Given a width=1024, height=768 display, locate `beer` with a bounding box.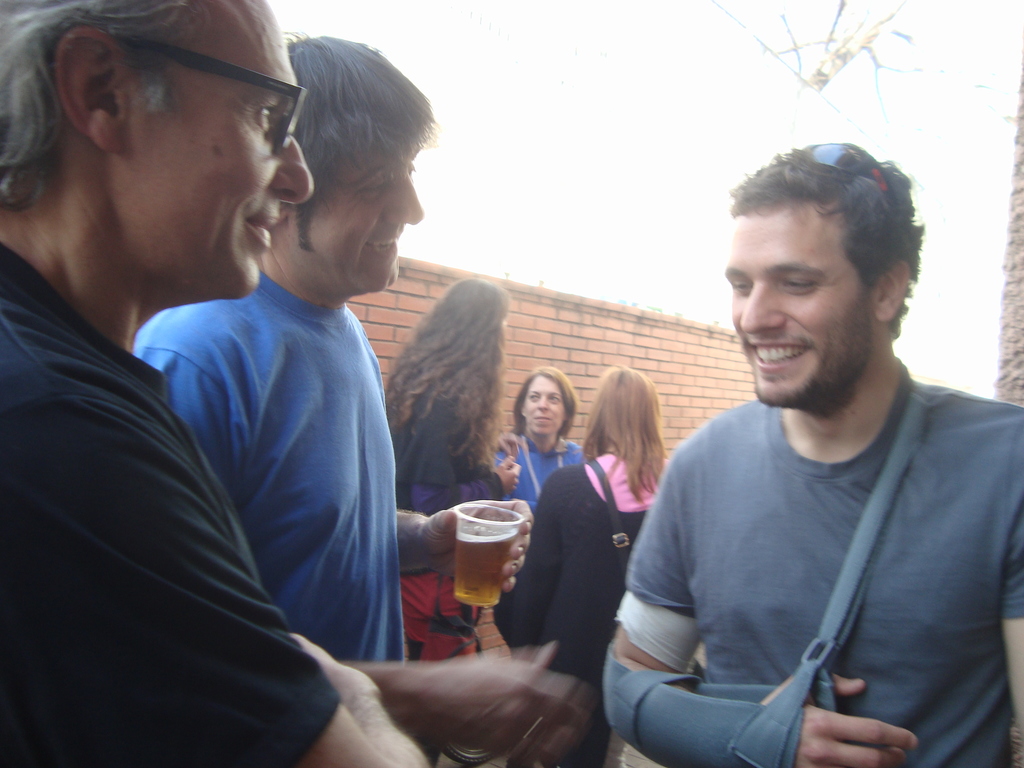
Located: [449, 529, 508, 609].
